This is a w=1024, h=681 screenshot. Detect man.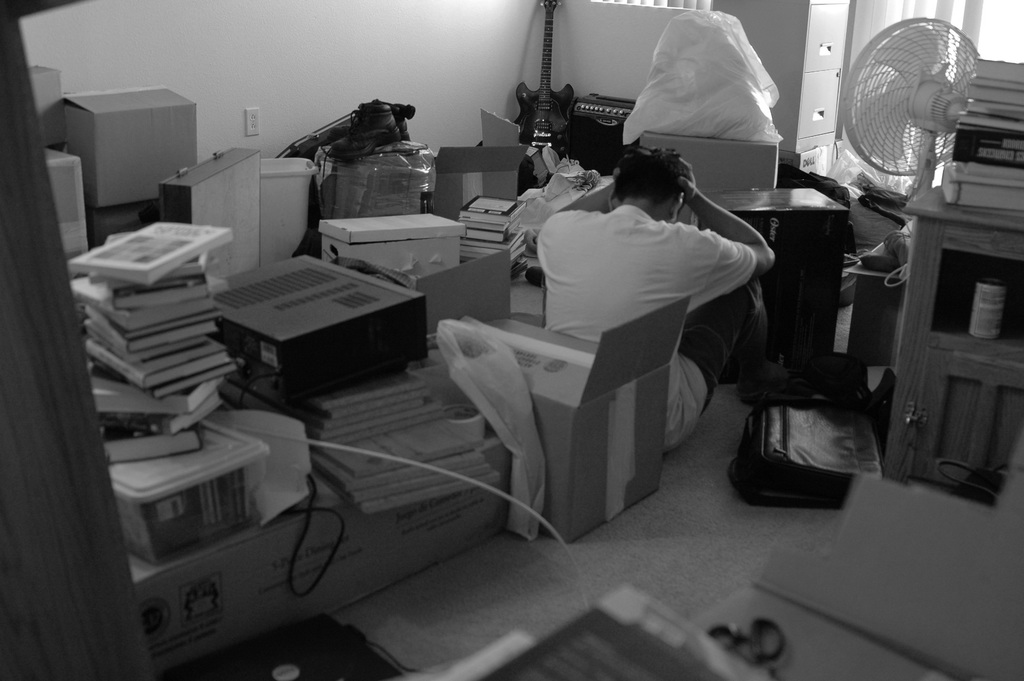
l=536, t=147, r=793, b=455.
